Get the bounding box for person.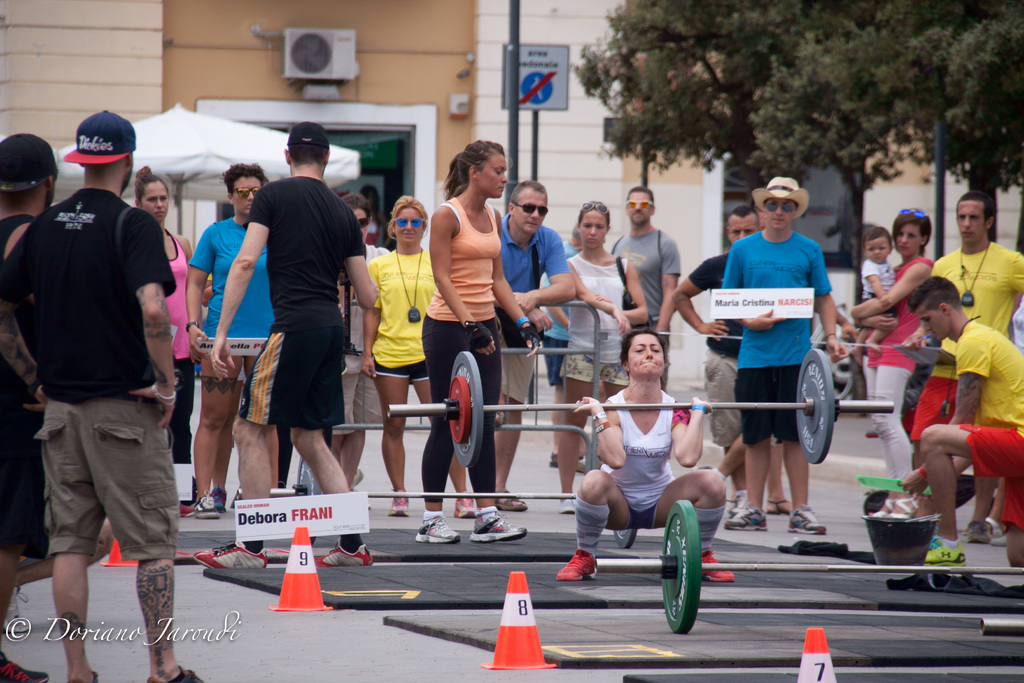
894:280:1023:600.
